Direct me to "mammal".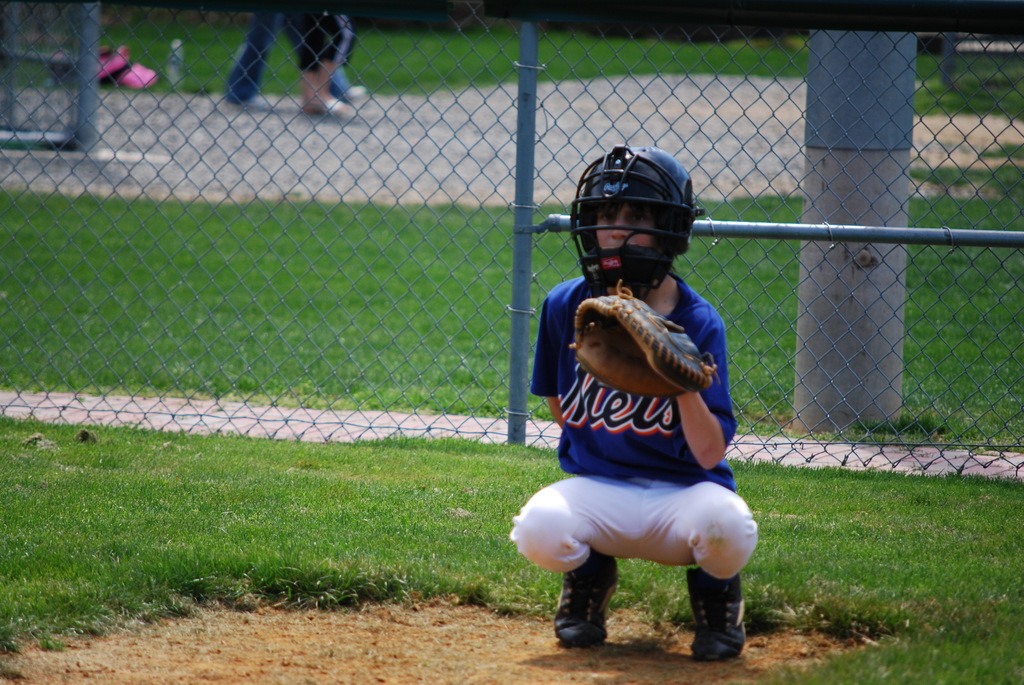
Direction: pyautogui.locateOnScreen(472, 134, 787, 654).
